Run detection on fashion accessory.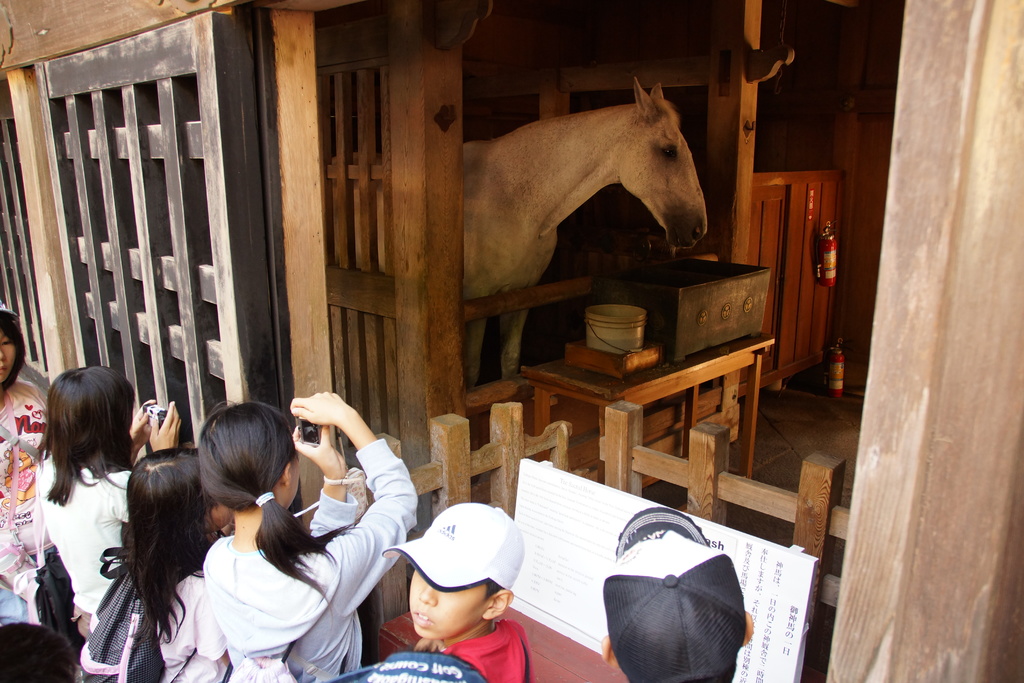
Result: pyautogui.locateOnScreen(254, 486, 278, 507).
